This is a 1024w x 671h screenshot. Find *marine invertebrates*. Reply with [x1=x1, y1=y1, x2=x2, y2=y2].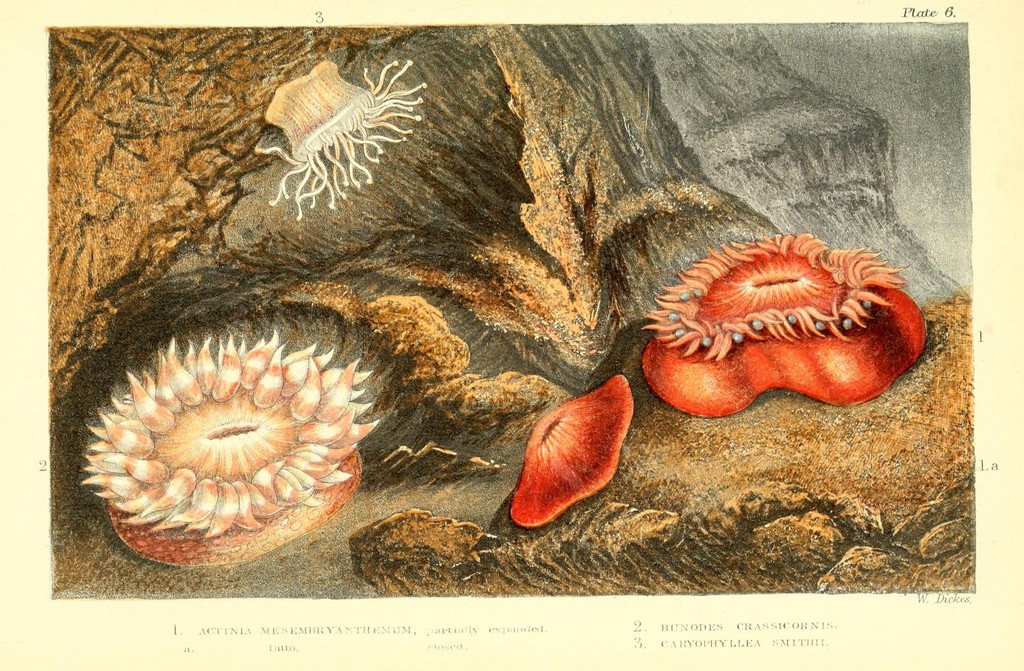
[x1=248, y1=49, x2=447, y2=220].
